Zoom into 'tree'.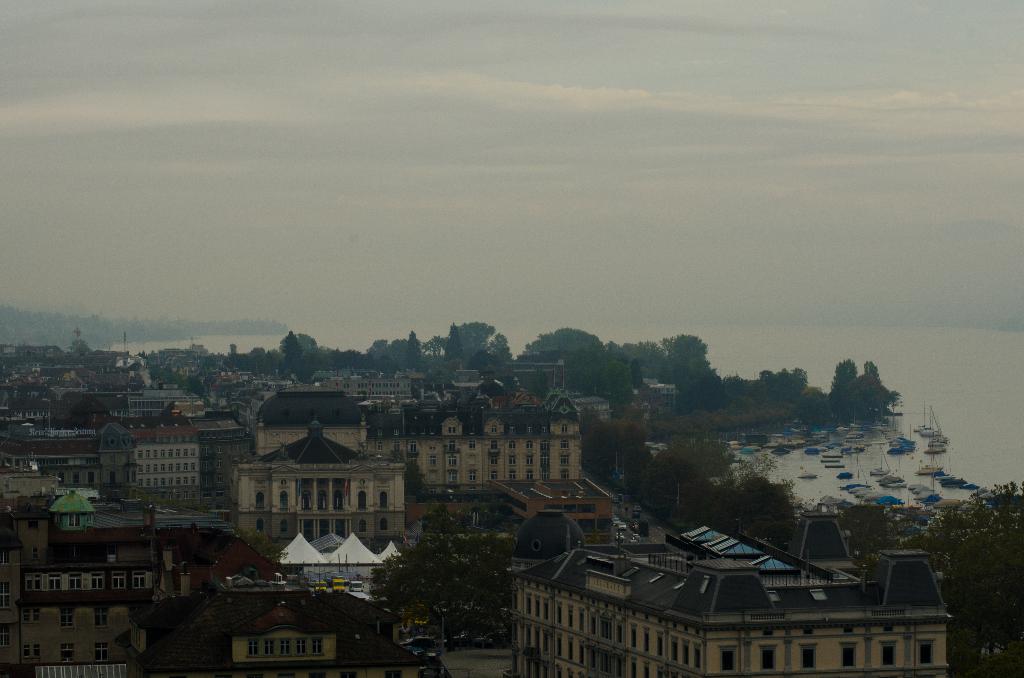
Zoom target: 722:373:762:401.
